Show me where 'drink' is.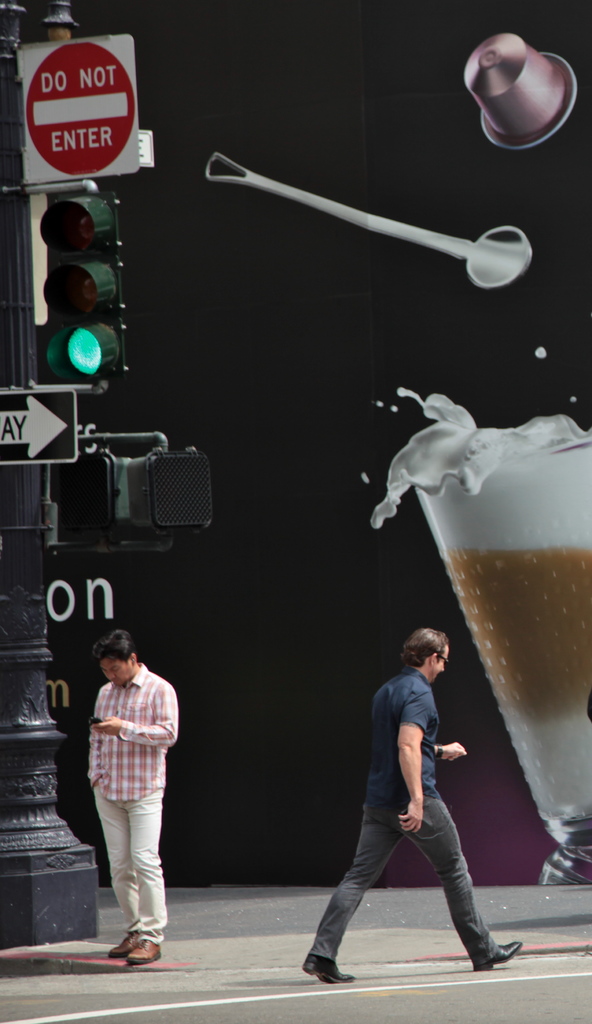
'drink' is at (368, 388, 591, 822).
